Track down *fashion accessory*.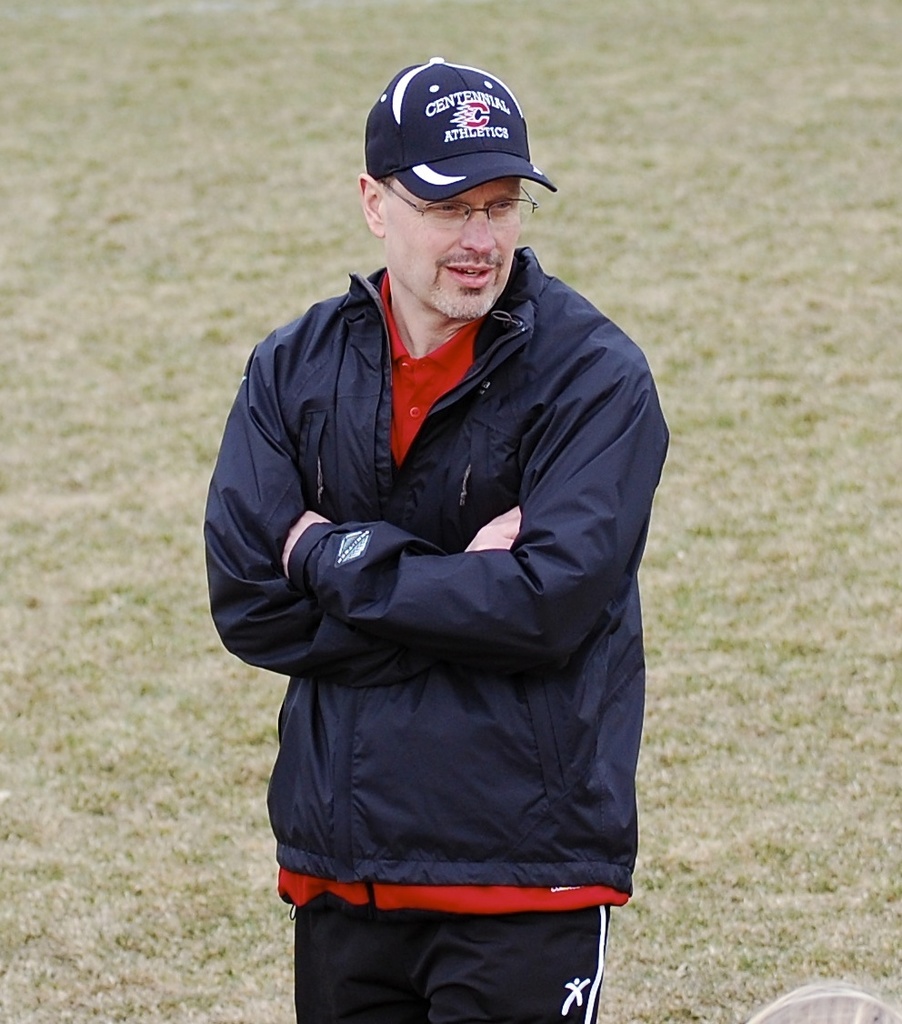
Tracked to {"x1": 360, "y1": 56, "x2": 558, "y2": 208}.
